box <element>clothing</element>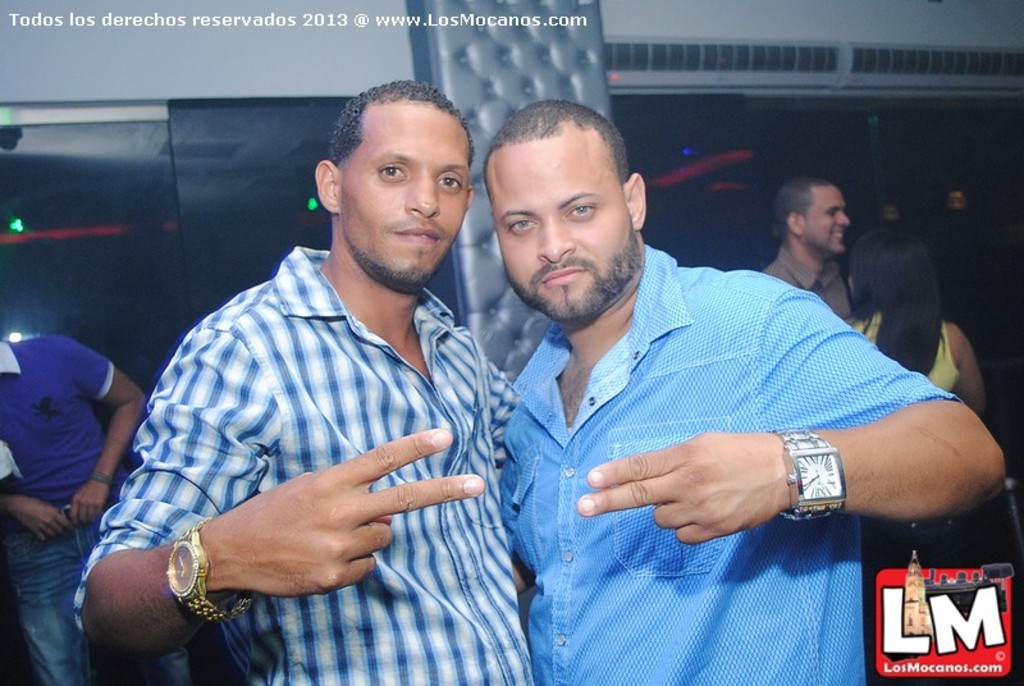
region(0, 337, 189, 685)
